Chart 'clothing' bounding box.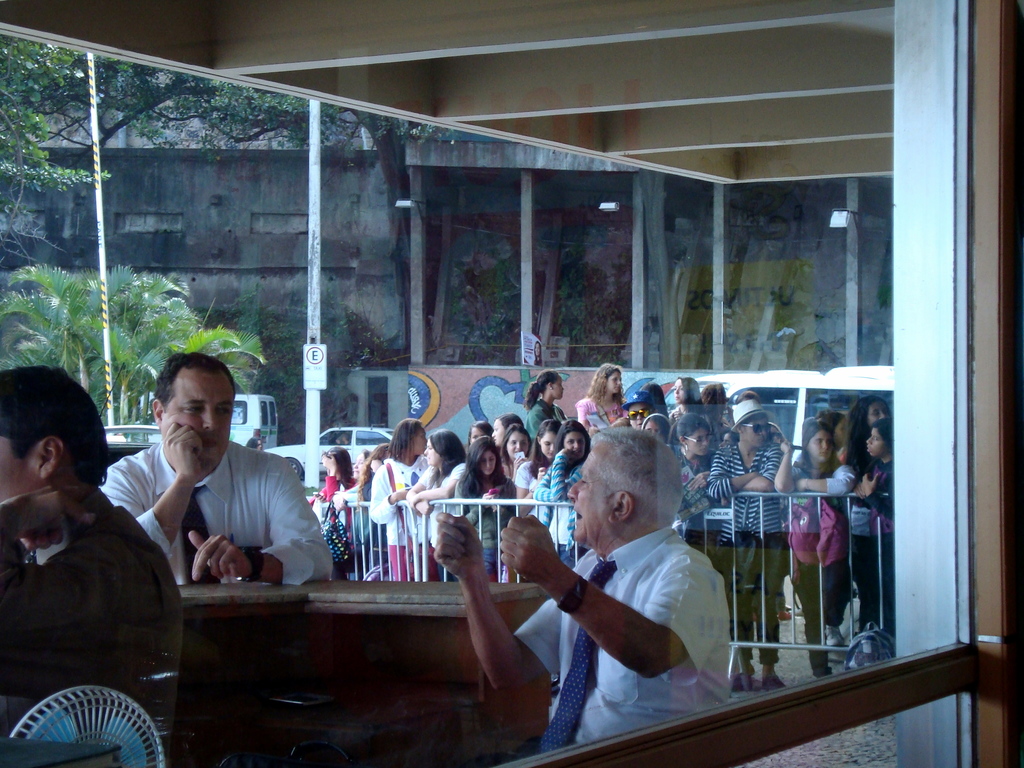
Charted: crop(680, 441, 723, 557).
